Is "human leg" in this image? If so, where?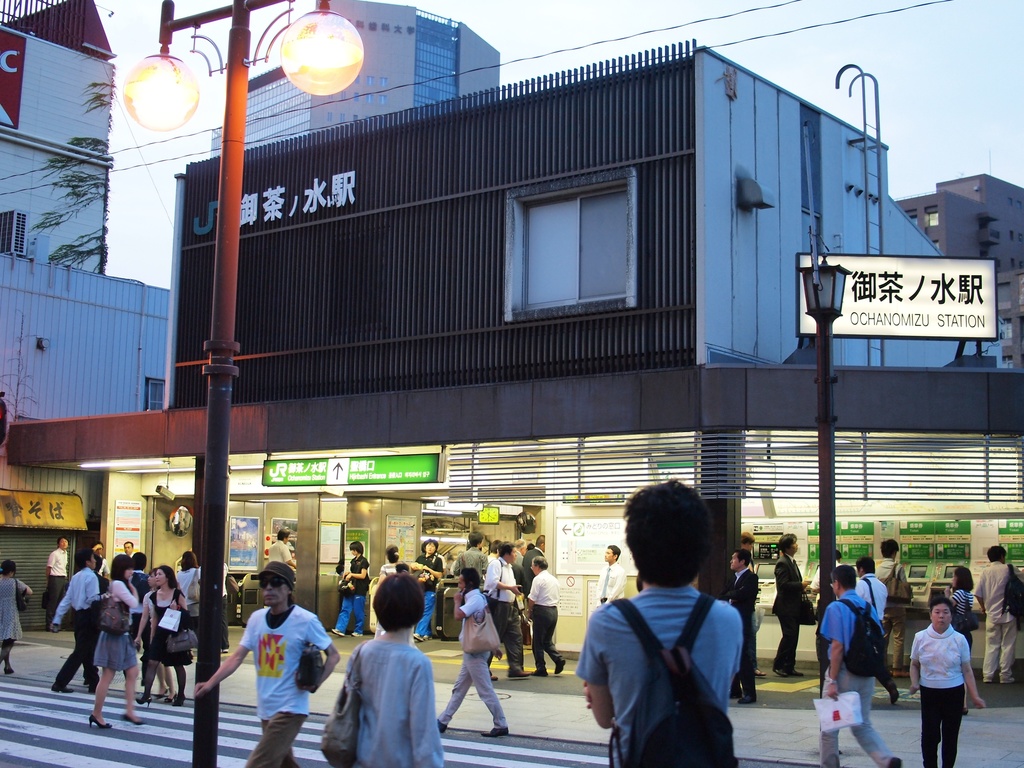
Yes, at bbox=(256, 721, 300, 753).
